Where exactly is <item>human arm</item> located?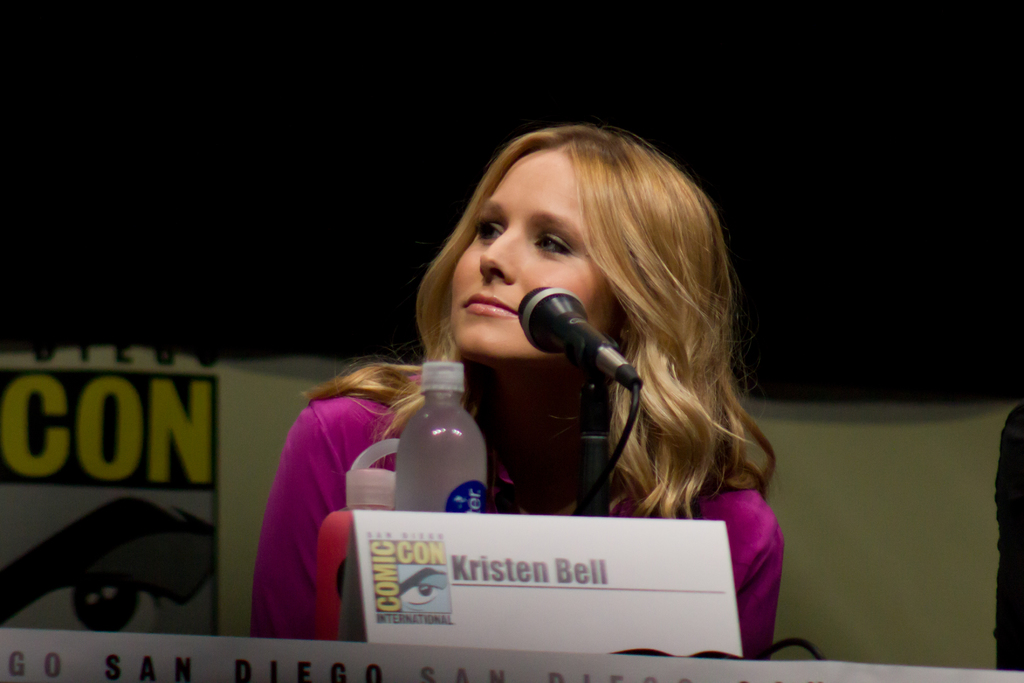
Its bounding box is box=[982, 408, 1023, 682].
